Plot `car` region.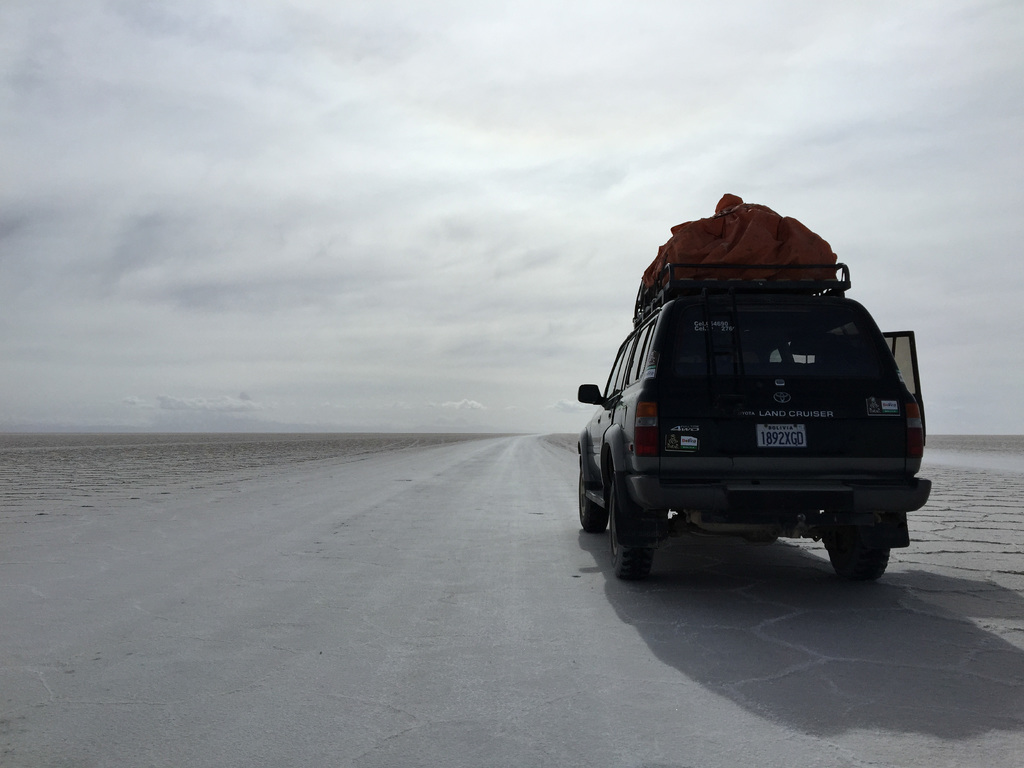
Plotted at (left=571, top=261, right=931, bottom=591).
